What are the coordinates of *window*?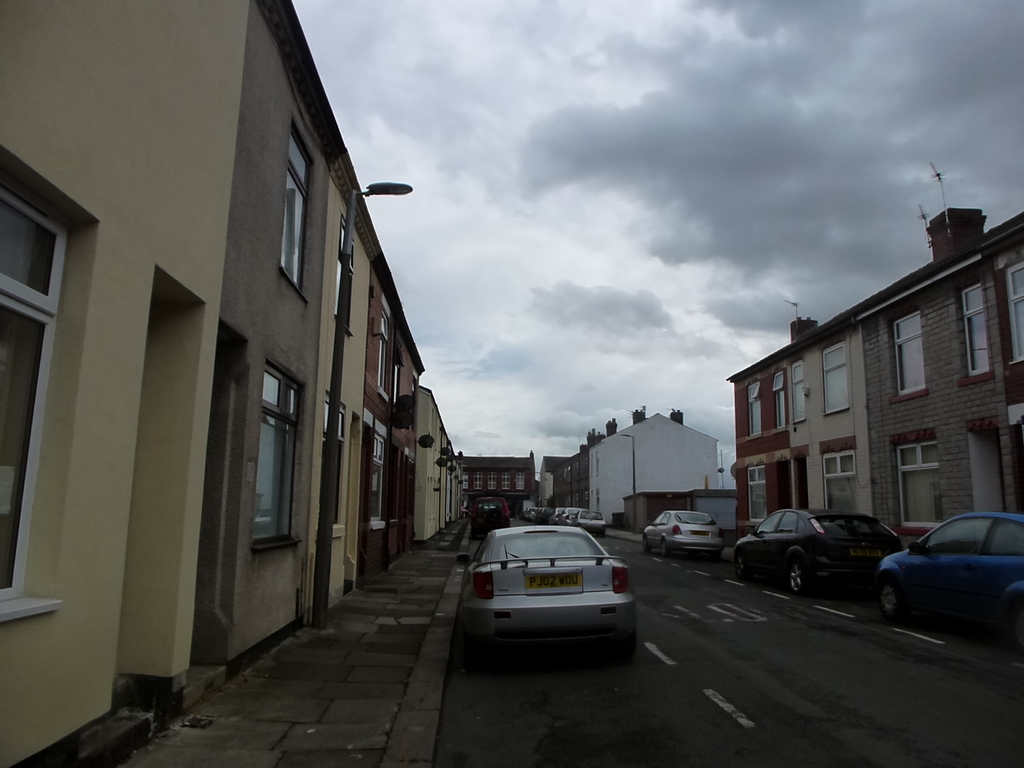
bbox(822, 335, 849, 420).
